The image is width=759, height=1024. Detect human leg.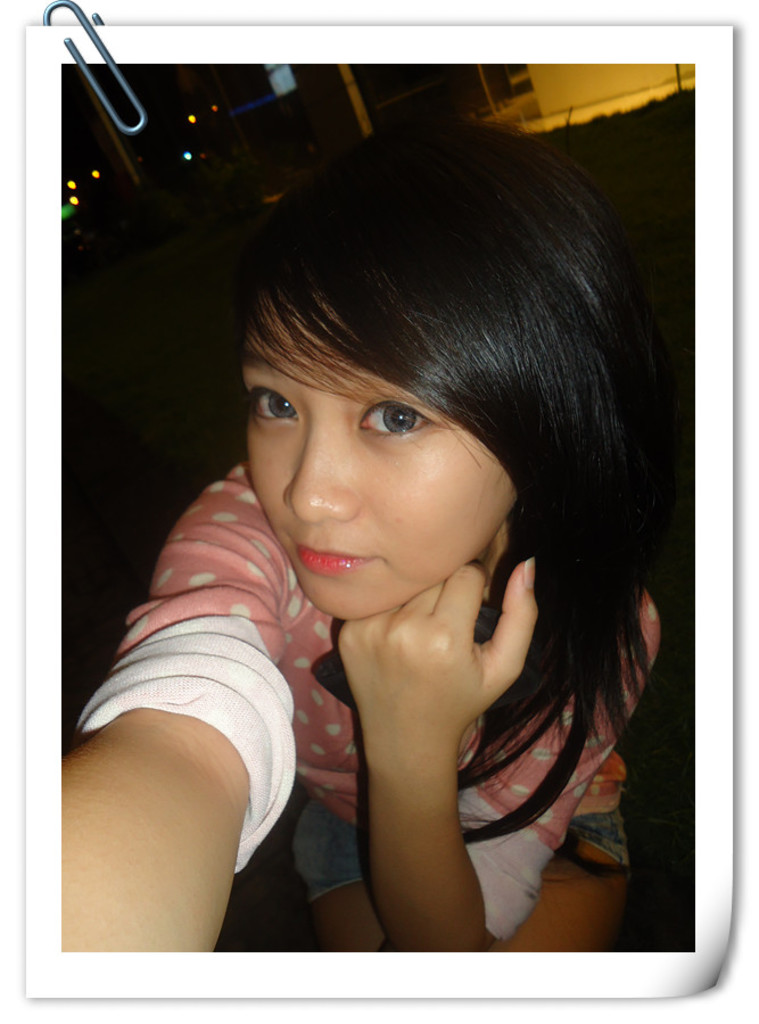
Detection: 284 802 388 964.
